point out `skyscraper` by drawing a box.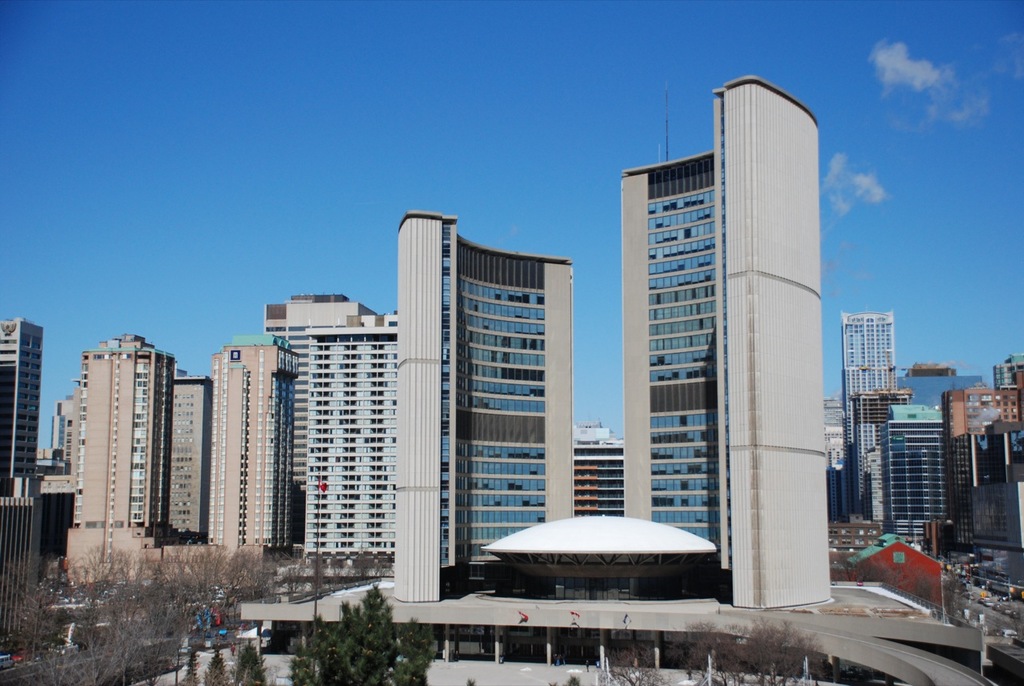
[609,75,829,606].
